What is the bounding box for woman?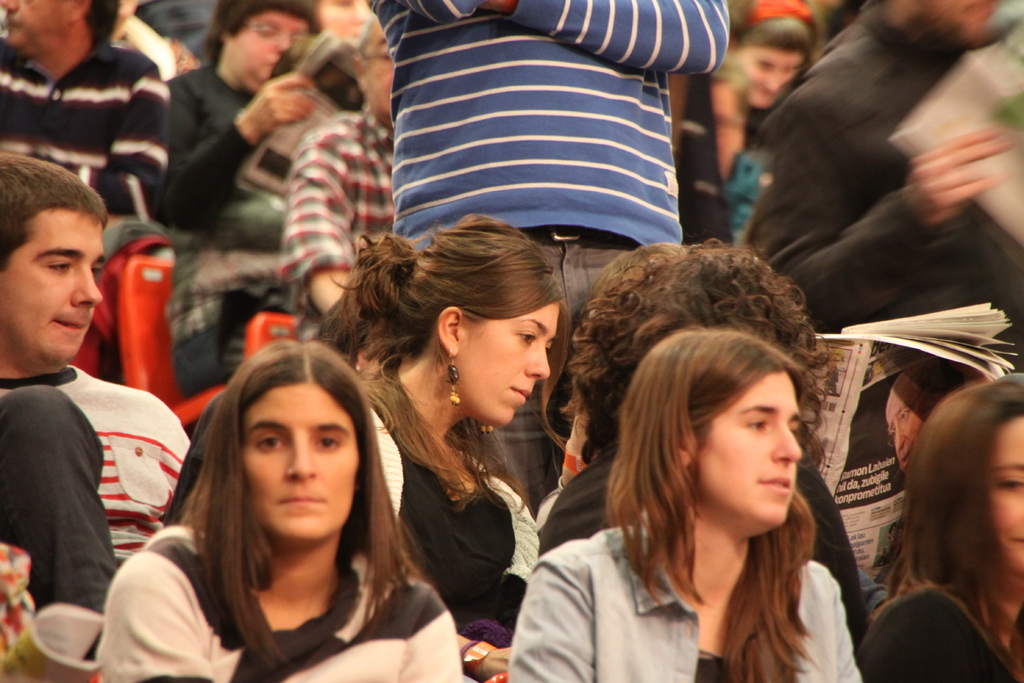
(x1=528, y1=238, x2=876, y2=654).
